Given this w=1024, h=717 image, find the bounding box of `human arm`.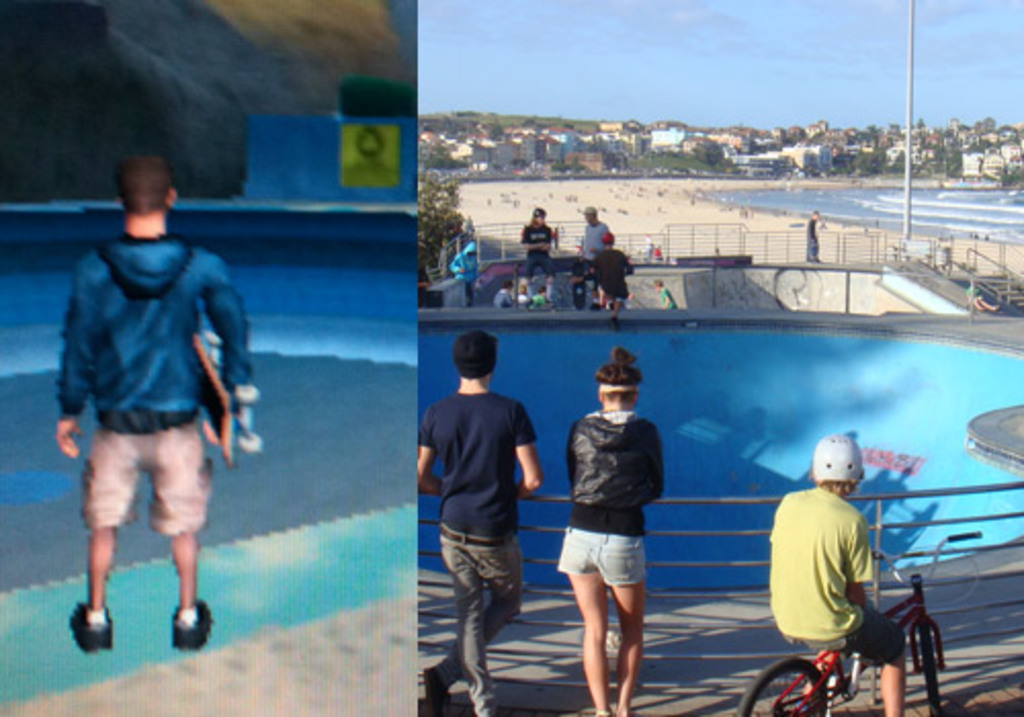
<region>559, 451, 575, 469</region>.
